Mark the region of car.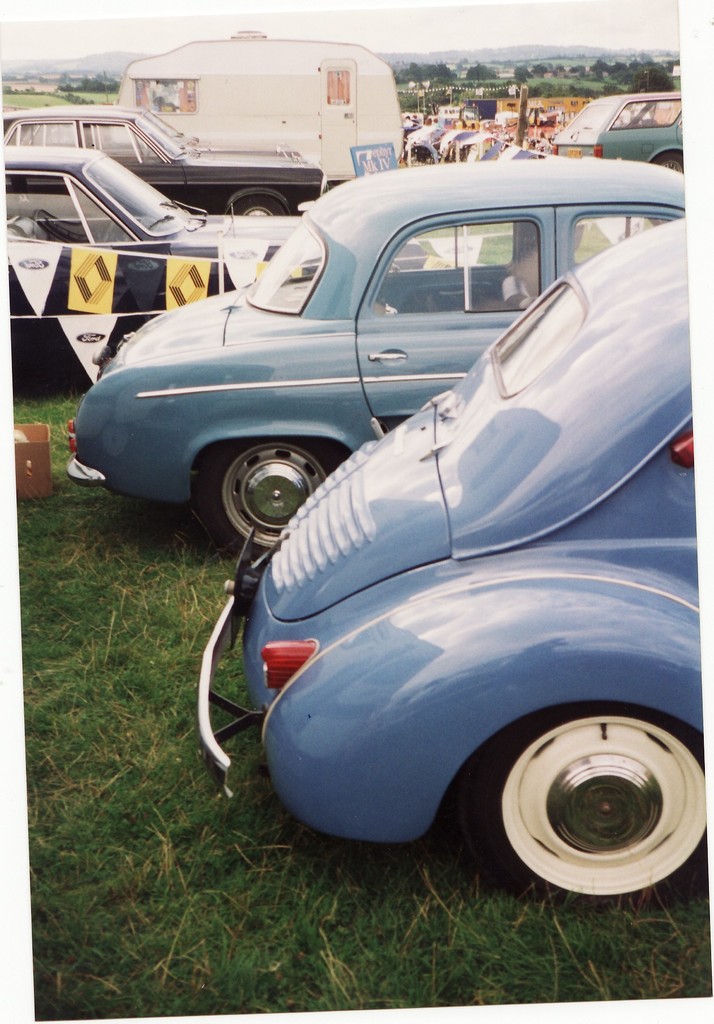
Region: left=551, top=93, right=684, bottom=174.
